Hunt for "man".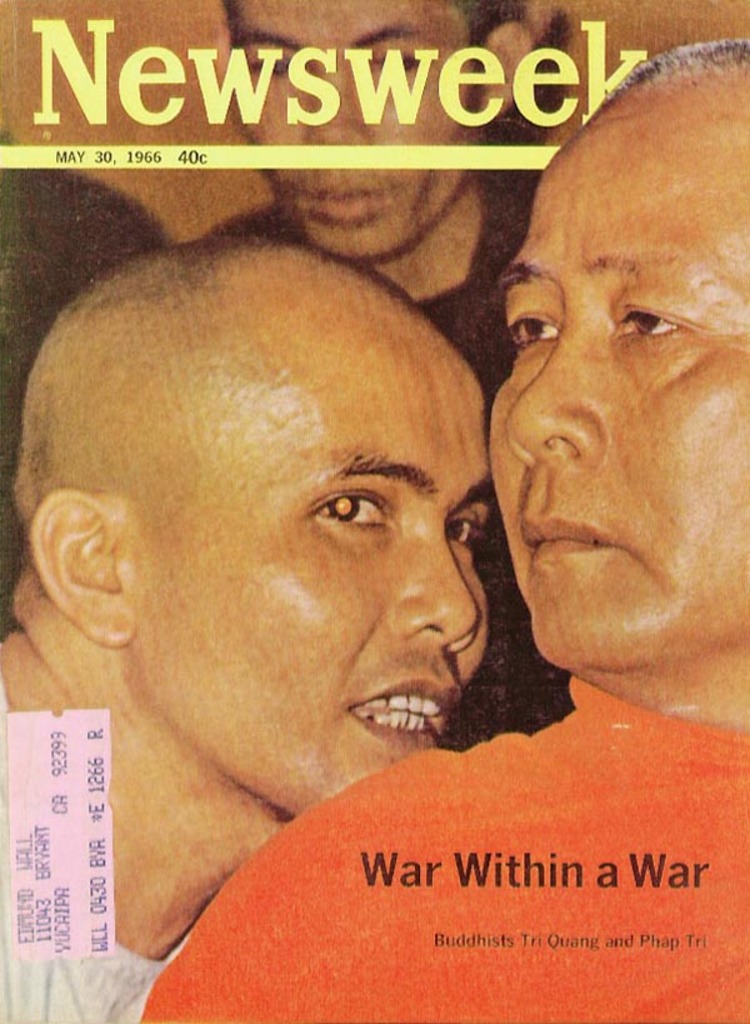
Hunted down at [left=131, top=34, right=749, bottom=1020].
